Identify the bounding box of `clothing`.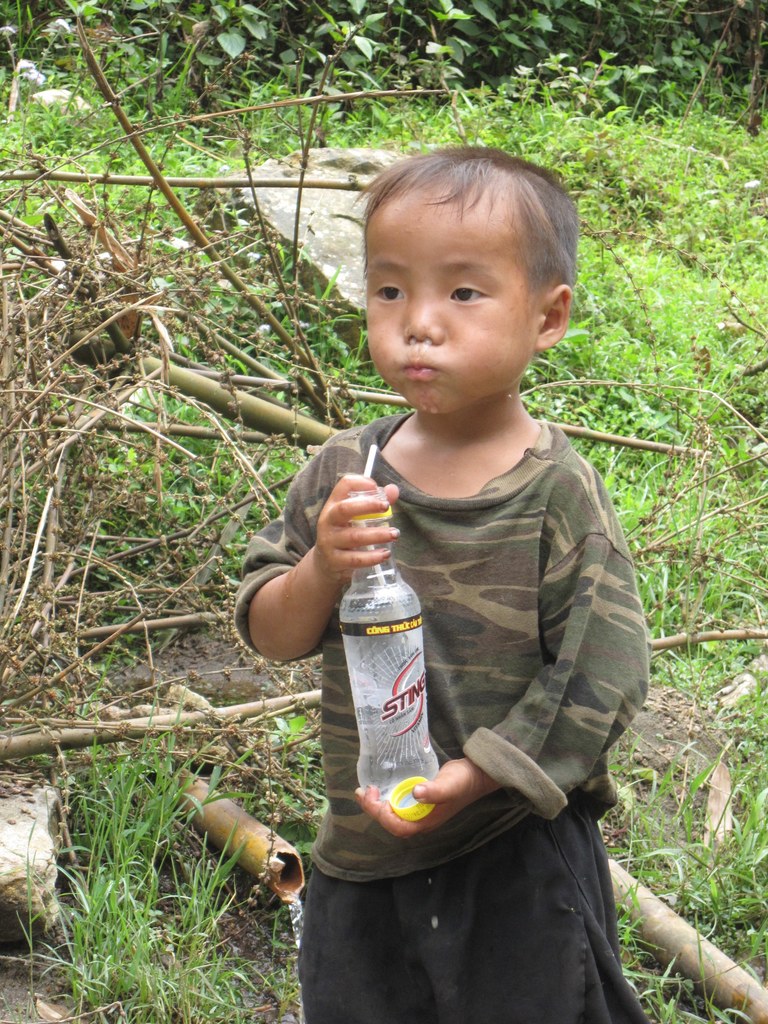
276:328:650:994.
